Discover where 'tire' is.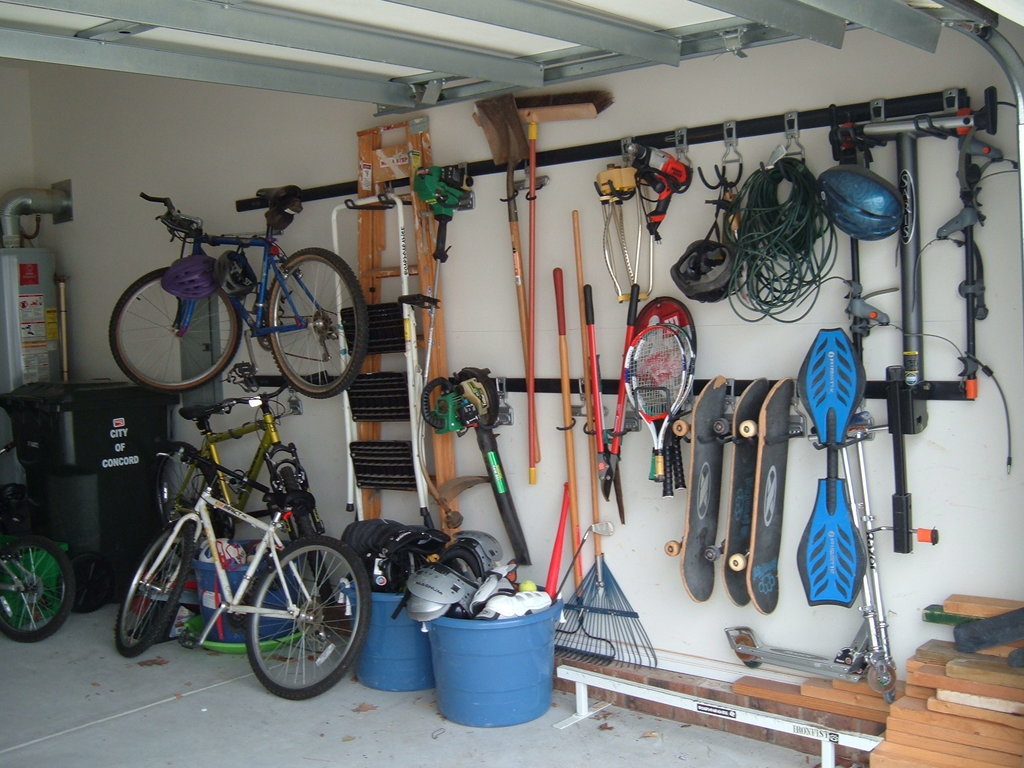
Discovered at Rect(436, 549, 477, 586).
